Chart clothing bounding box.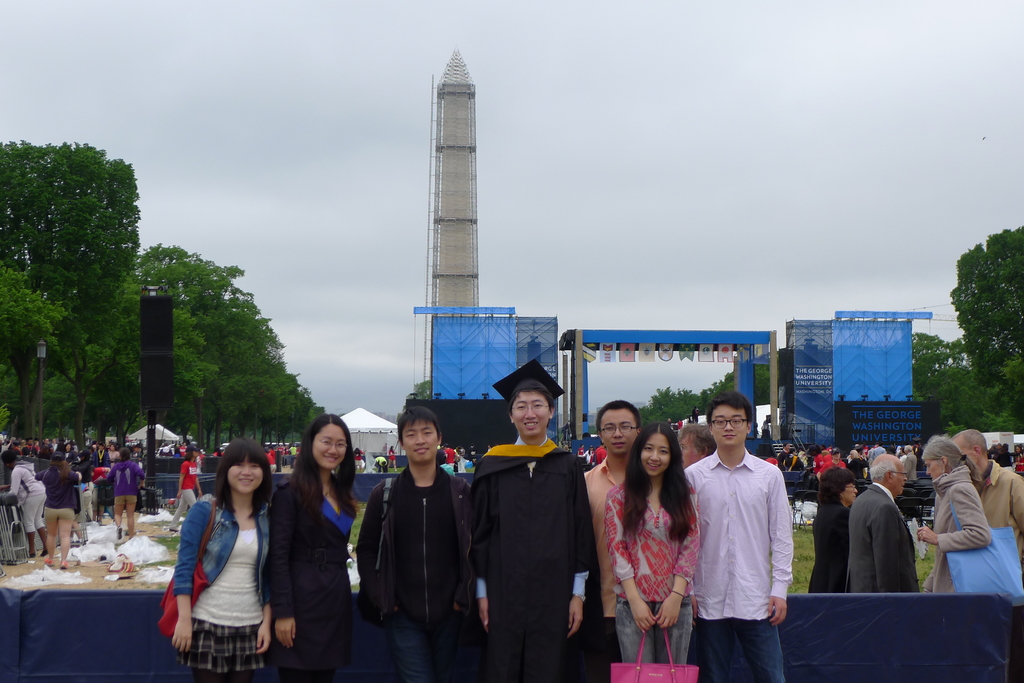
Charted: <bbox>161, 456, 196, 531</bbox>.
